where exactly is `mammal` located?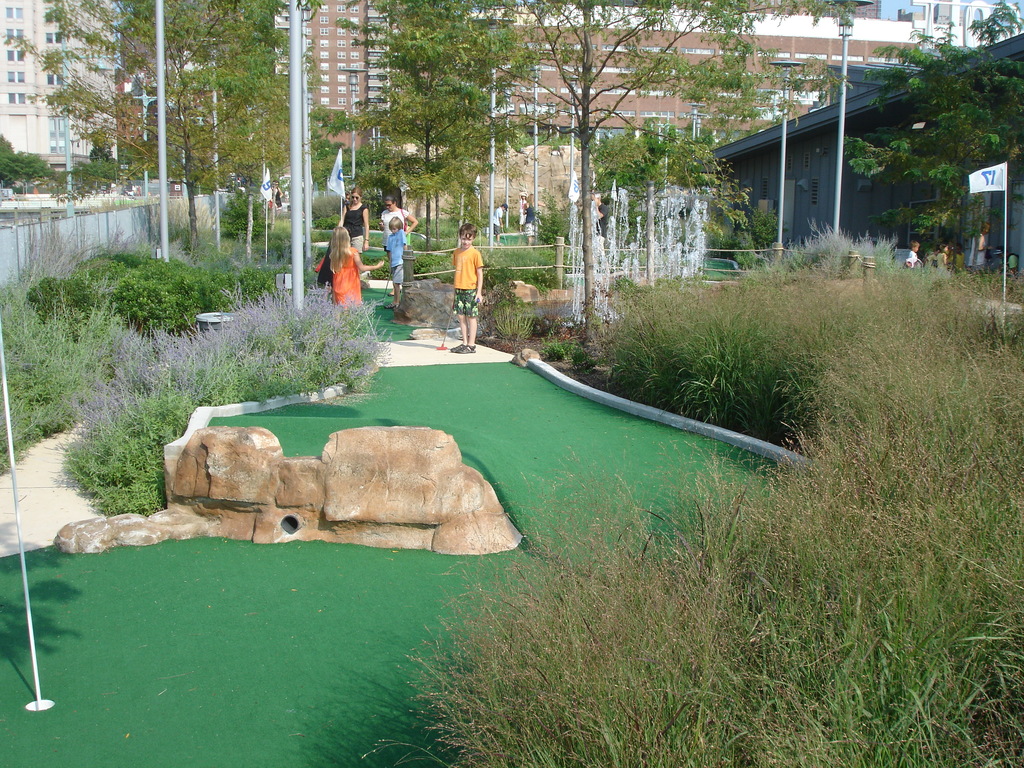
Its bounding box is <box>383,218,408,309</box>.
